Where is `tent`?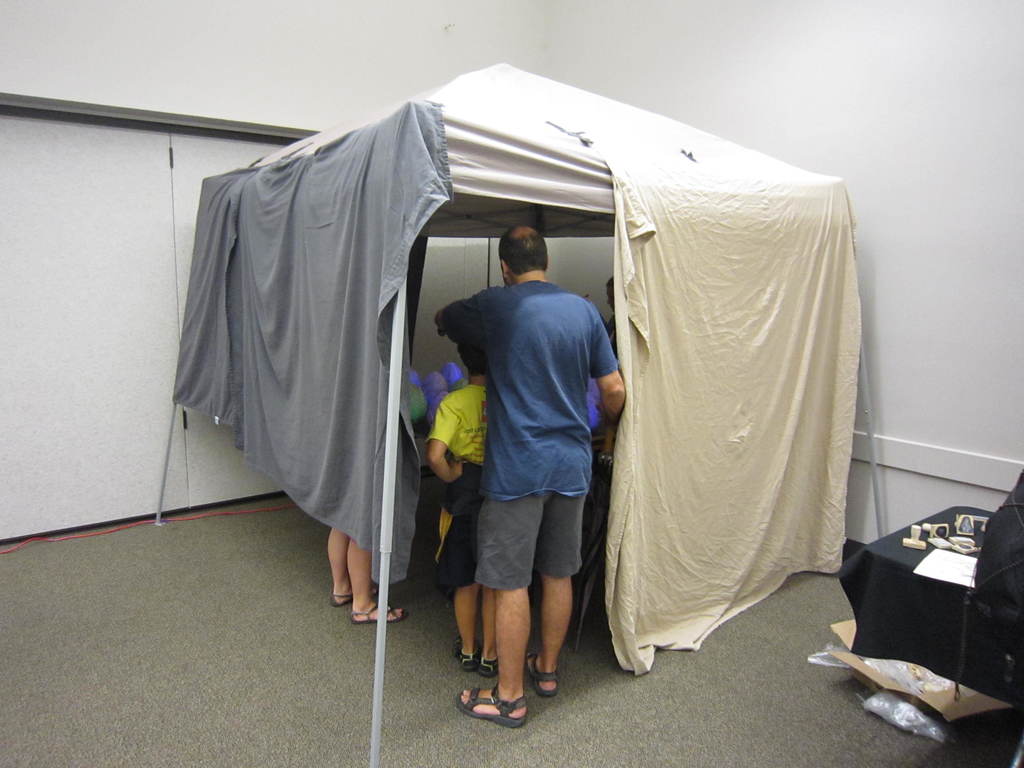
(left=152, top=52, right=886, bottom=683).
